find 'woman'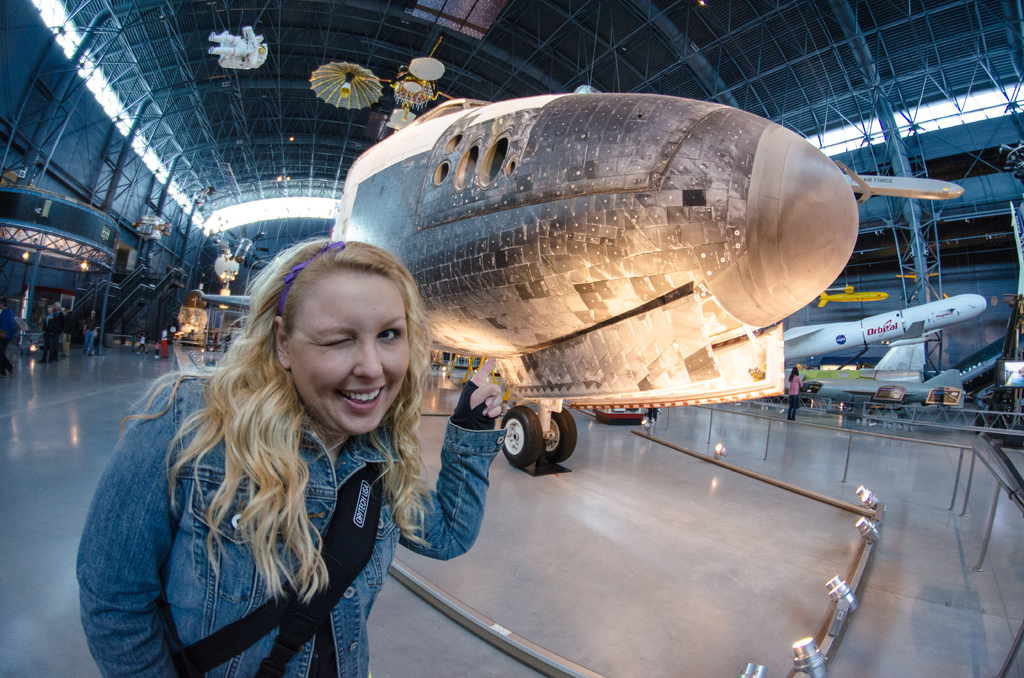
<region>790, 366, 803, 425</region>
